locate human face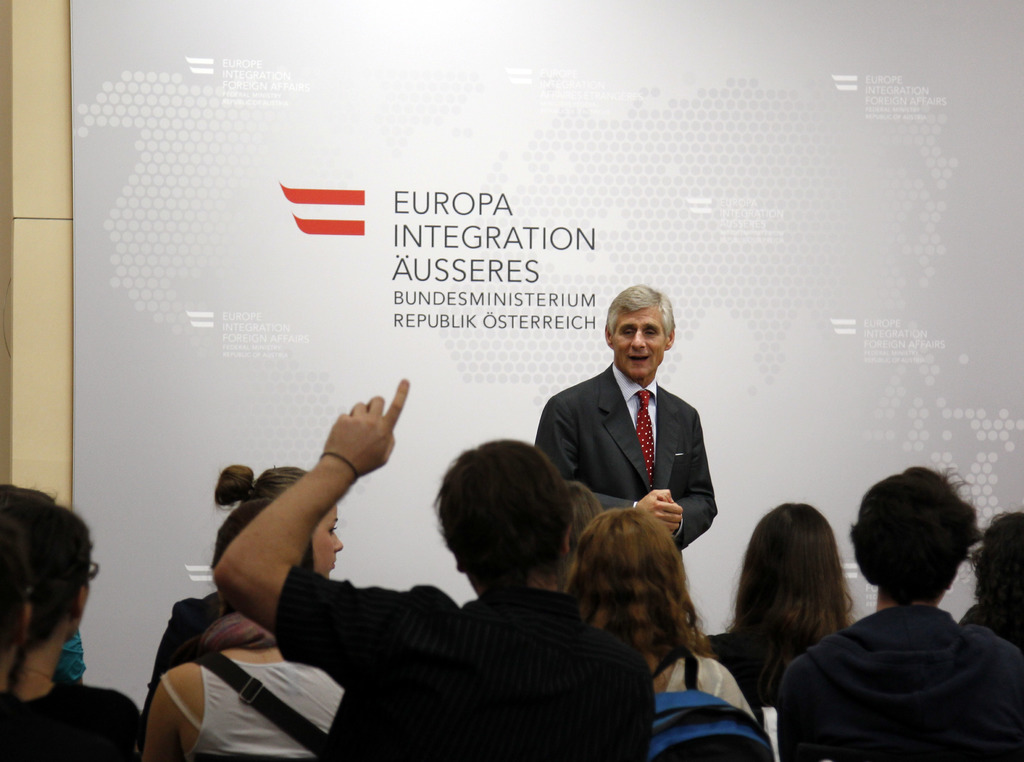
(612, 299, 671, 377)
